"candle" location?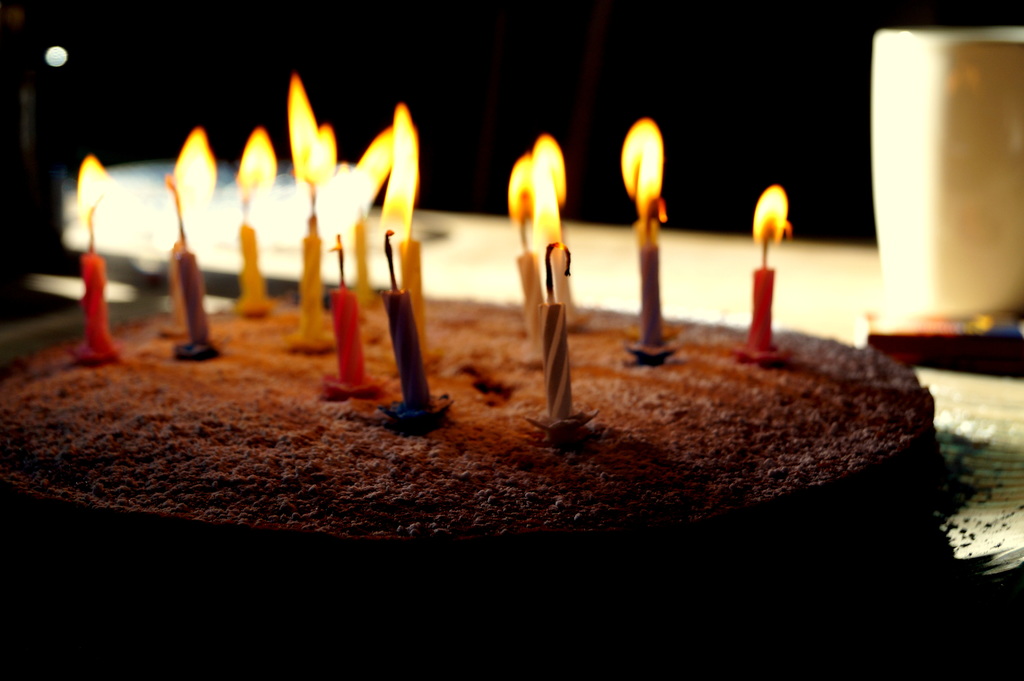
(173, 128, 218, 359)
